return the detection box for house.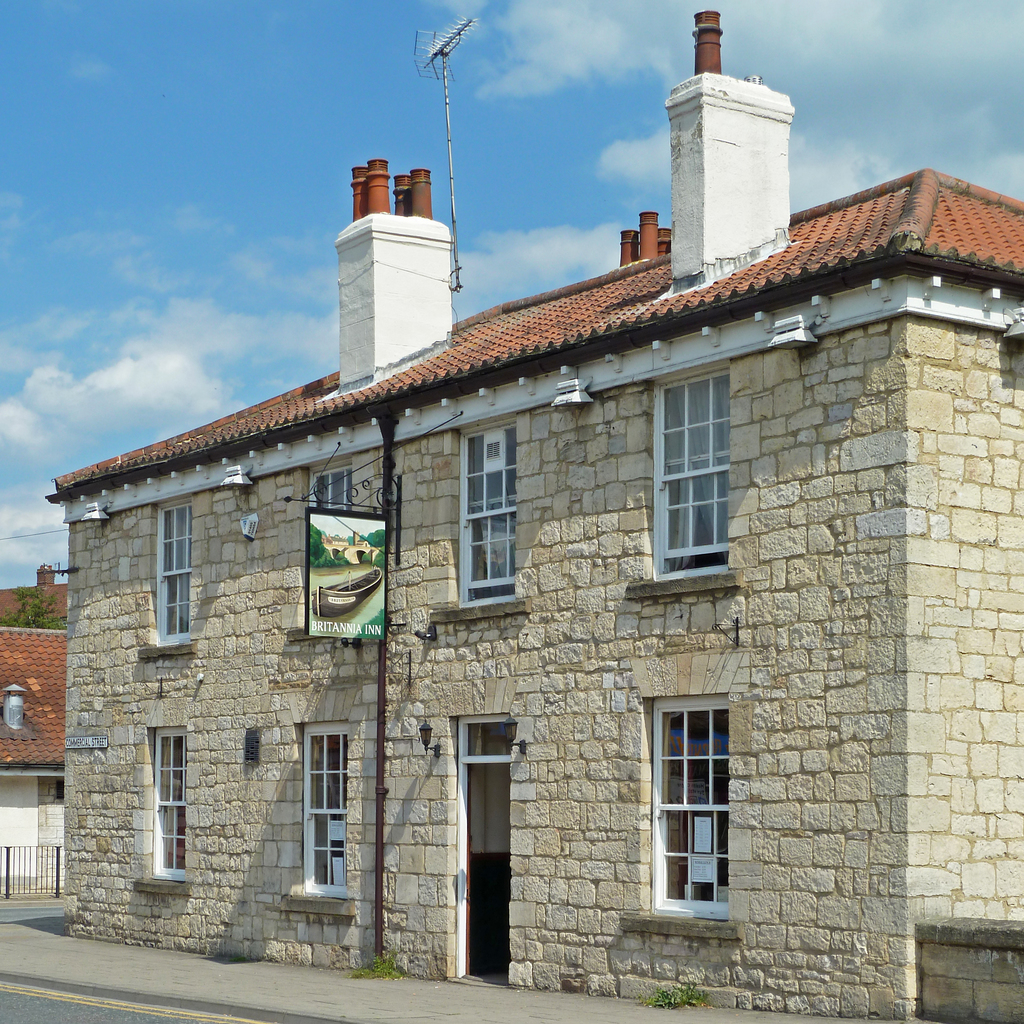
0:570:79:634.
